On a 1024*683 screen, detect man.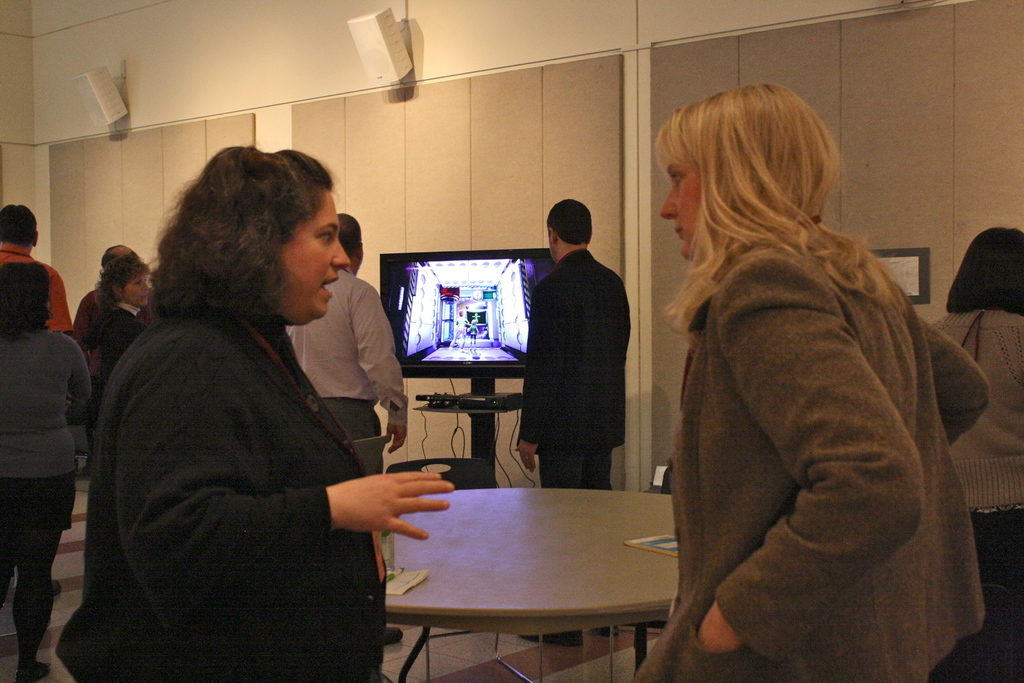
(x1=69, y1=239, x2=161, y2=445).
